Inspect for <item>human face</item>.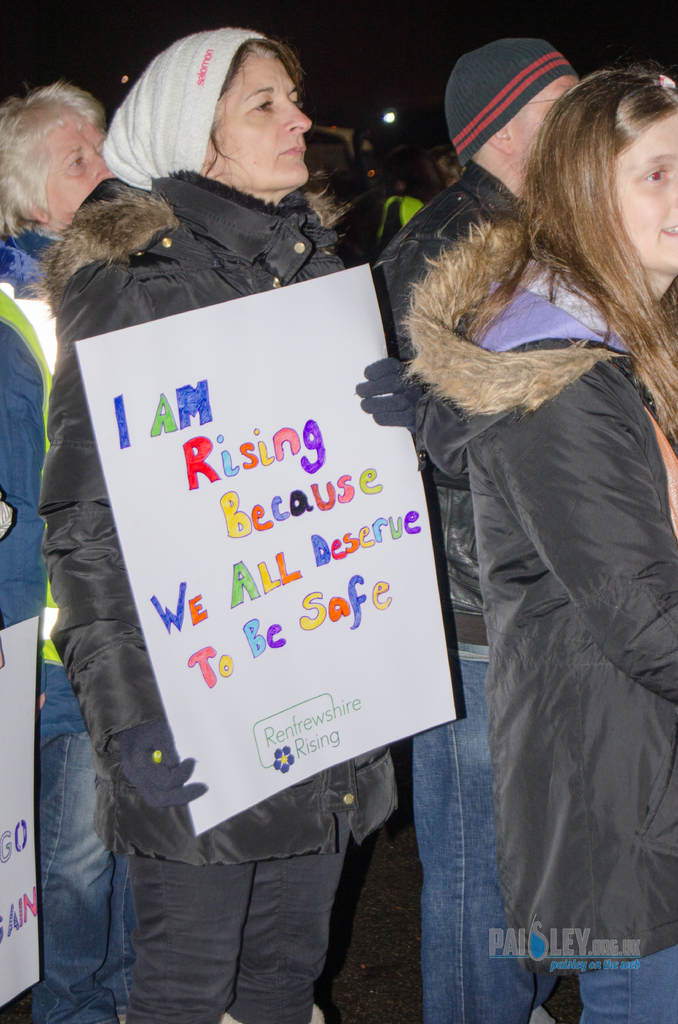
Inspection: left=599, top=104, right=677, bottom=280.
